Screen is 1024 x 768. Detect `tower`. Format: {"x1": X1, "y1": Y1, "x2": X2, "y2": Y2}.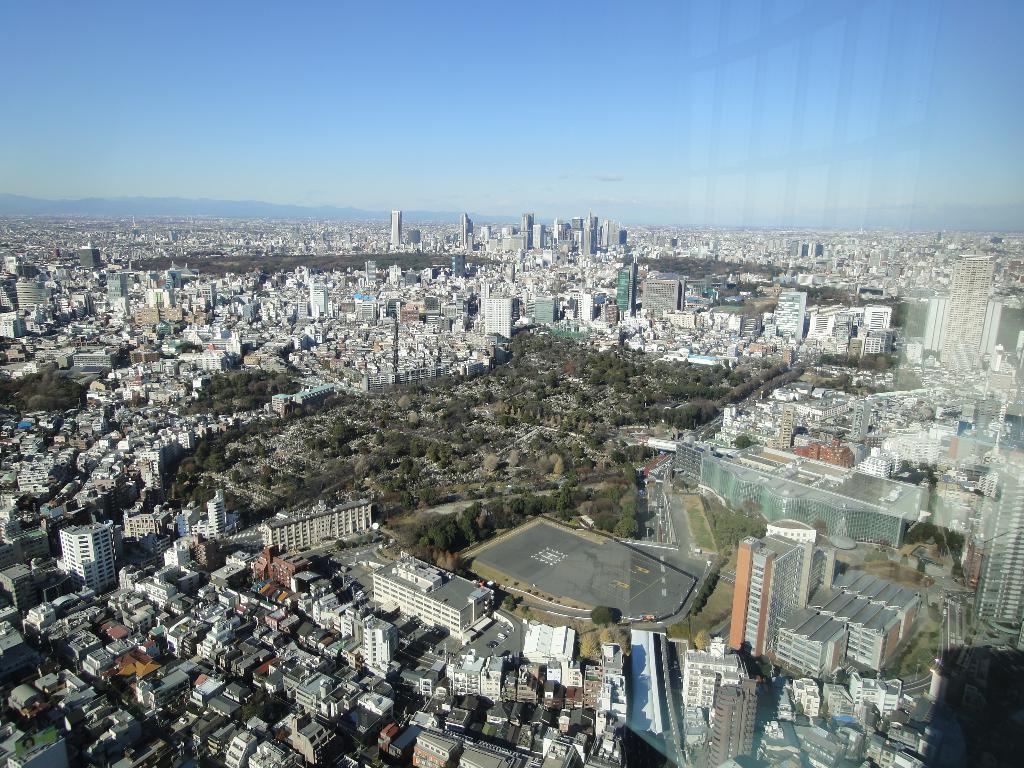
{"x1": 984, "y1": 477, "x2": 1023, "y2": 643}.
